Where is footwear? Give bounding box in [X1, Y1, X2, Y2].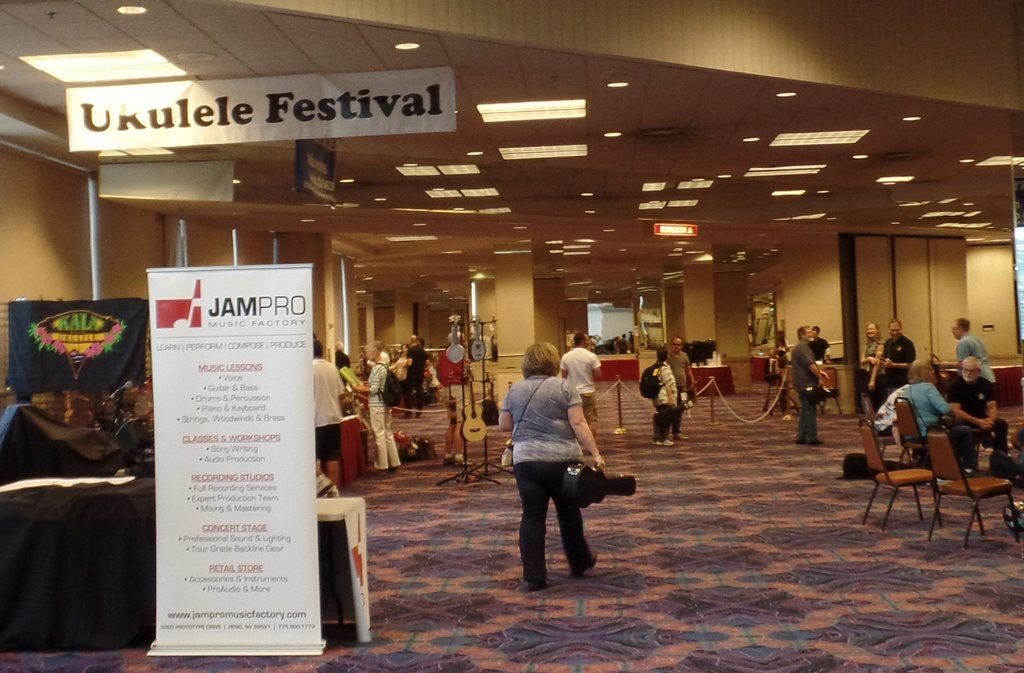
[805, 439, 821, 446].
